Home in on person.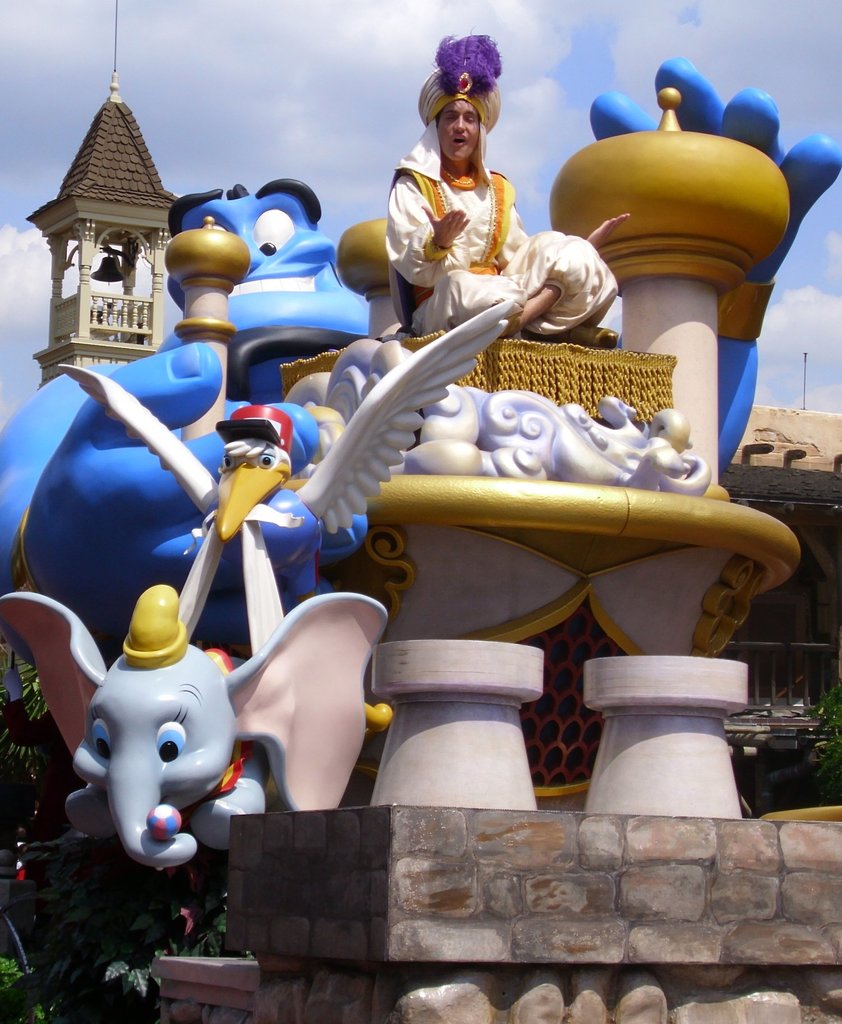
Homed in at locate(385, 33, 637, 349).
